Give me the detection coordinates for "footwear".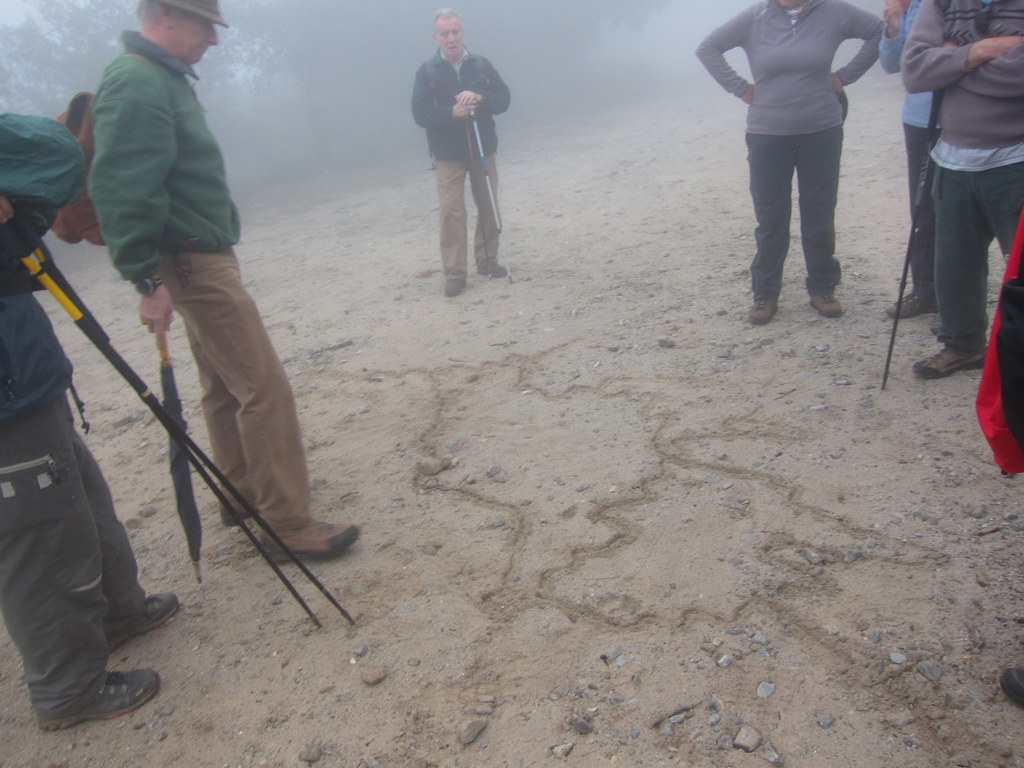
locate(104, 597, 177, 648).
